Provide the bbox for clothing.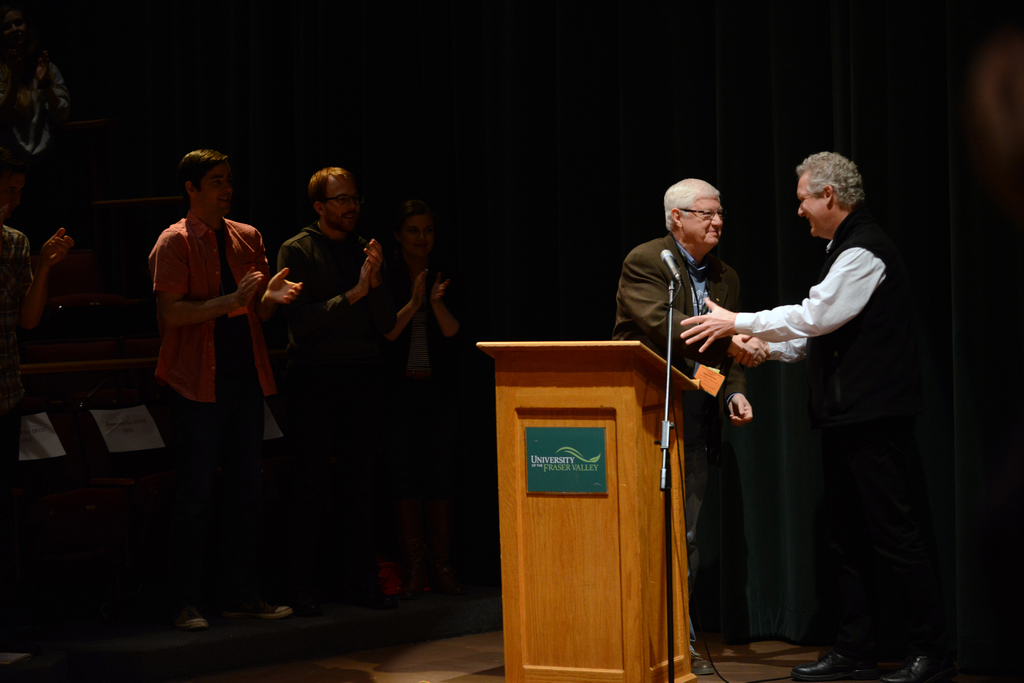
<bbox>0, 53, 71, 217</bbox>.
